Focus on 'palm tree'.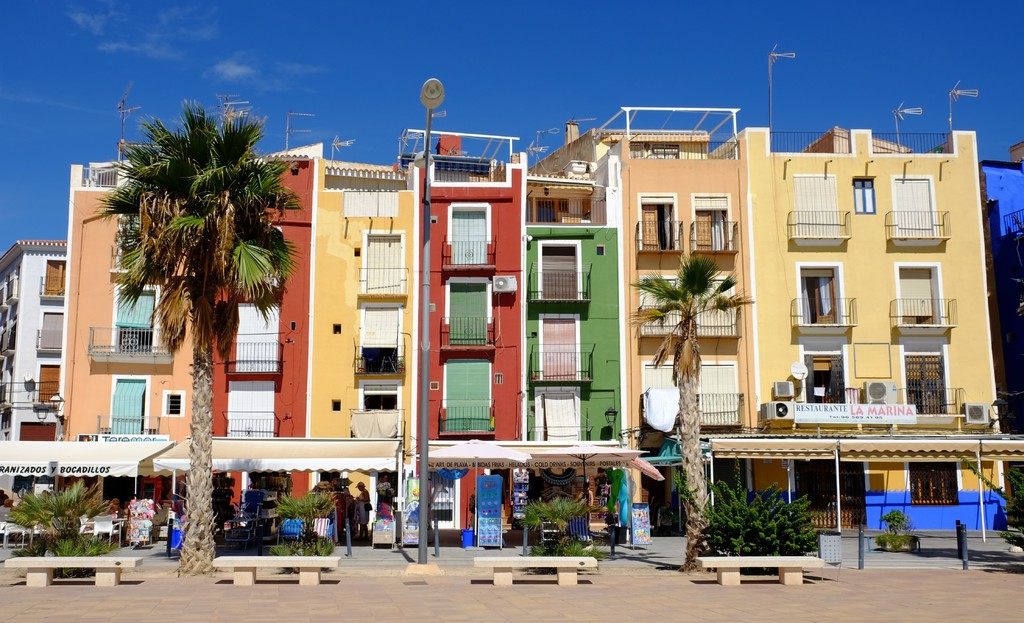
Focused at {"x1": 93, "y1": 90, "x2": 285, "y2": 586}.
